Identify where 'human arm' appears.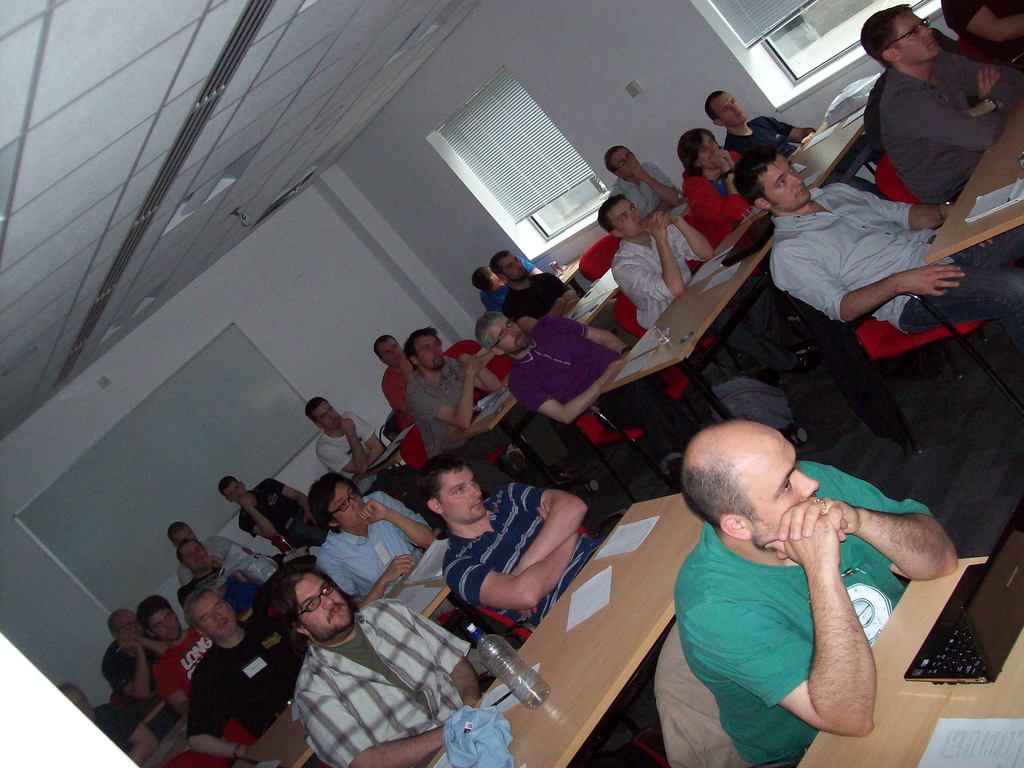
Appears at rect(519, 259, 543, 273).
